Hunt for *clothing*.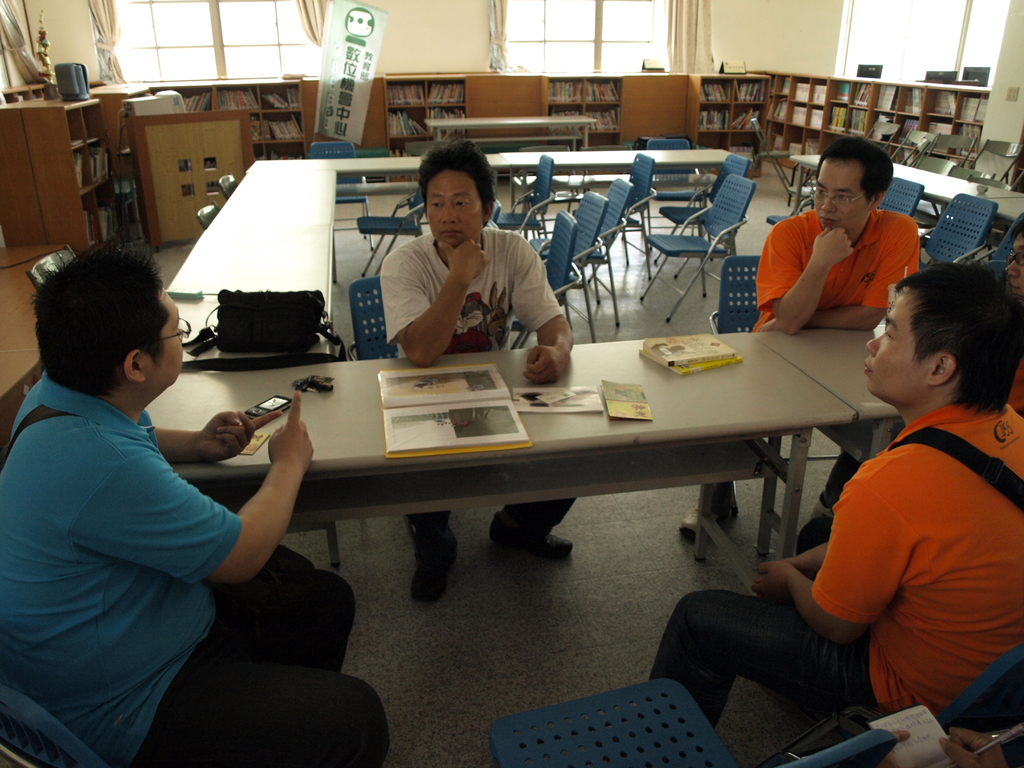
Hunted down at bbox=[0, 379, 396, 767].
